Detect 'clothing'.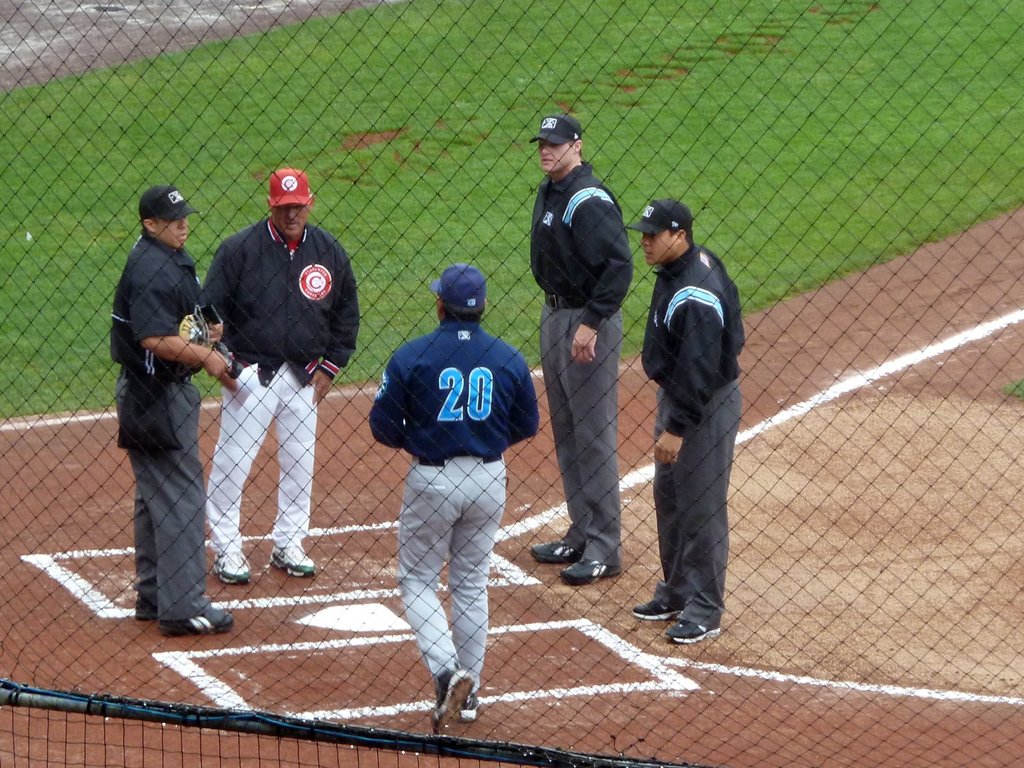
Detected at x1=207 y1=214 x2=360 y2=554.
